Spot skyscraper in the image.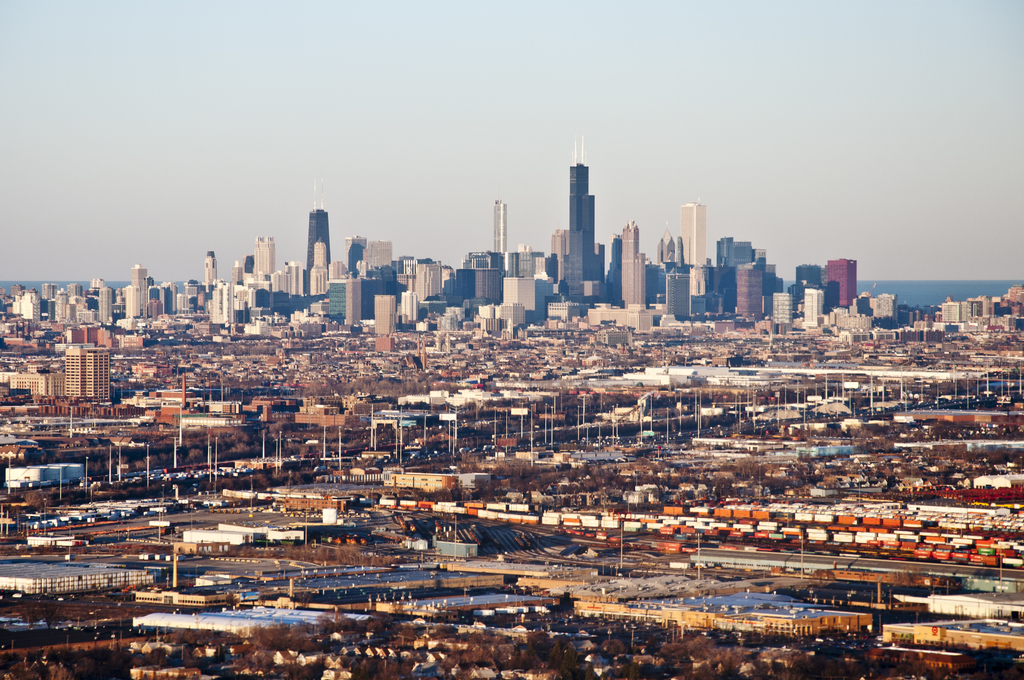
skyscraper found at <bbox>344, 234, 362, 272</bbox>.
